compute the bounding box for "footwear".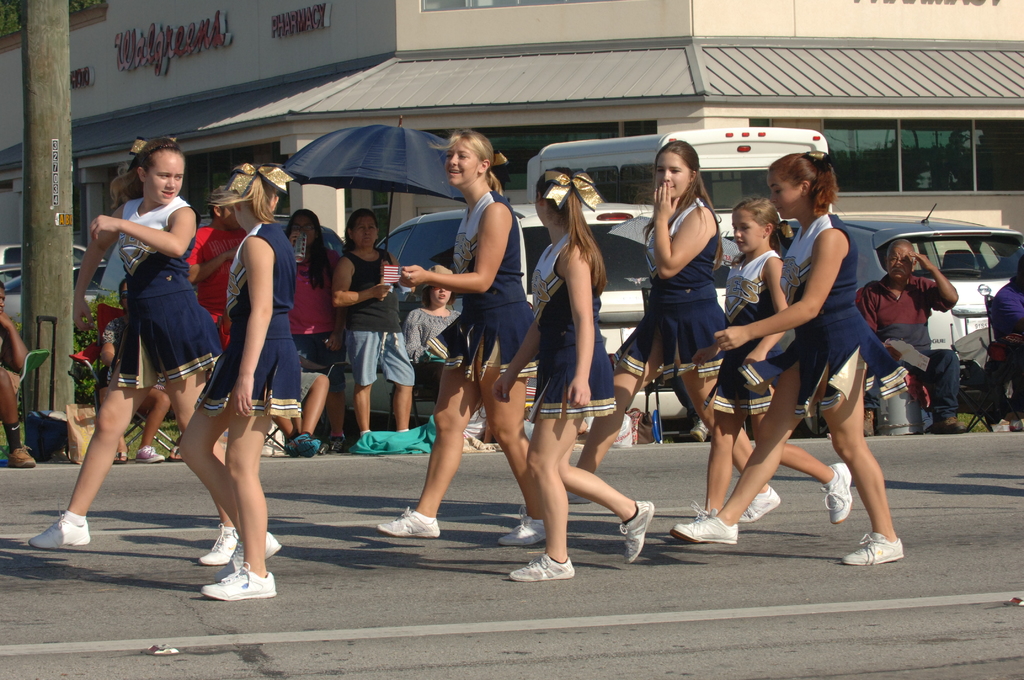
region(323, 434, 343, 455).
